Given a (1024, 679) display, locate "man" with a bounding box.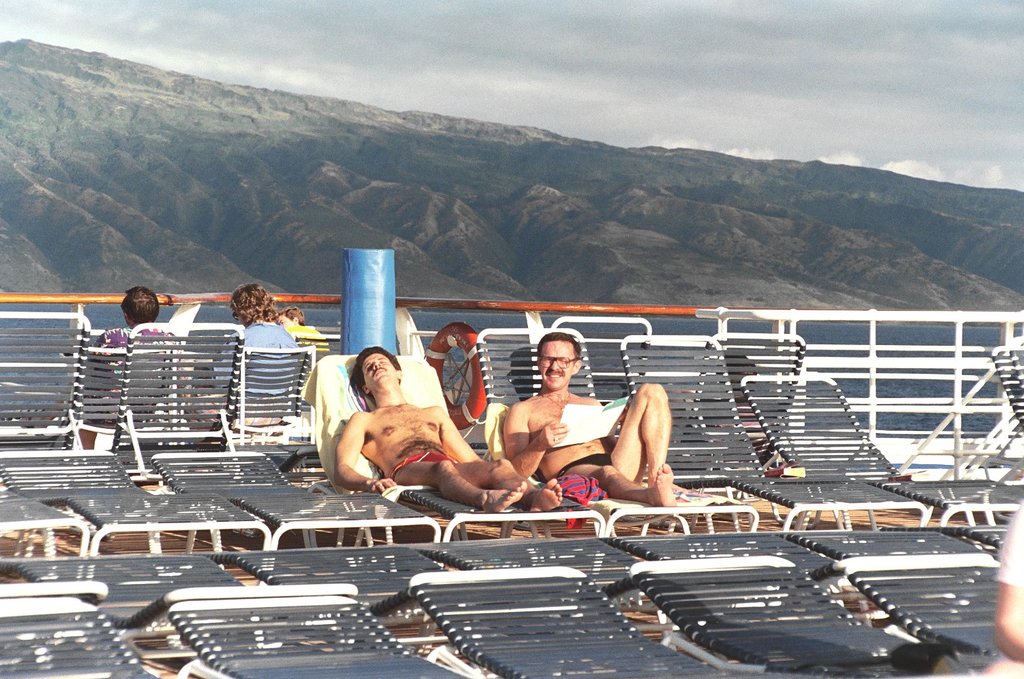
Located: <box>273,308,325,339</box>.
